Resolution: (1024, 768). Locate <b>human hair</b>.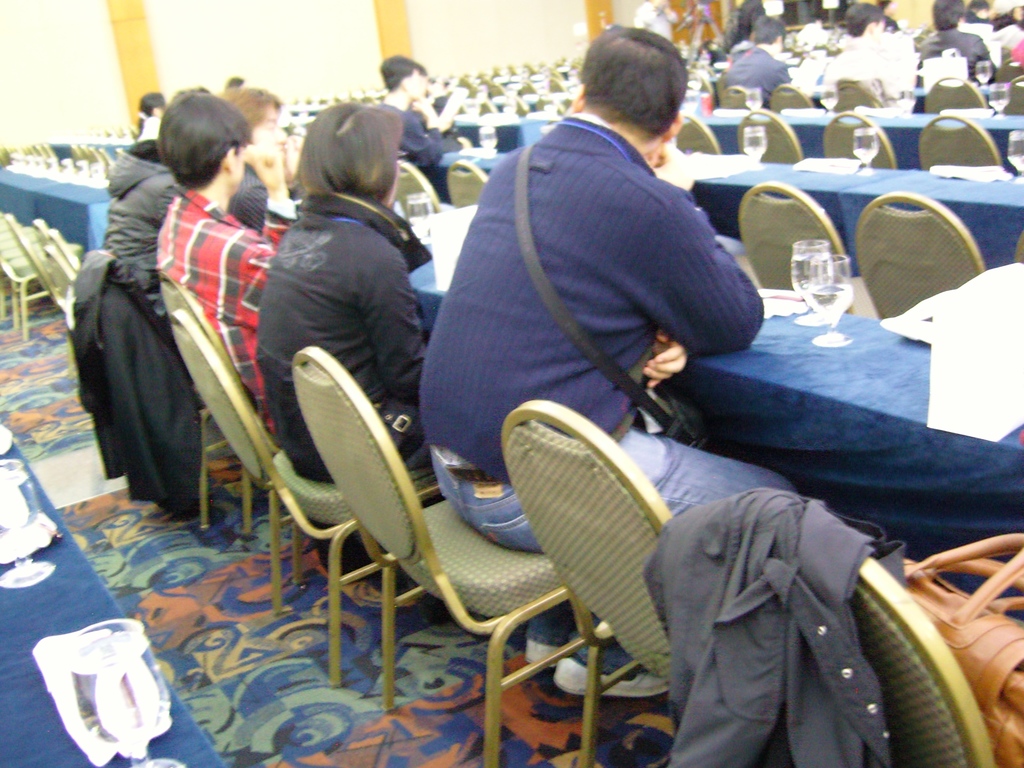
crop(577, 22, 685, 143).
